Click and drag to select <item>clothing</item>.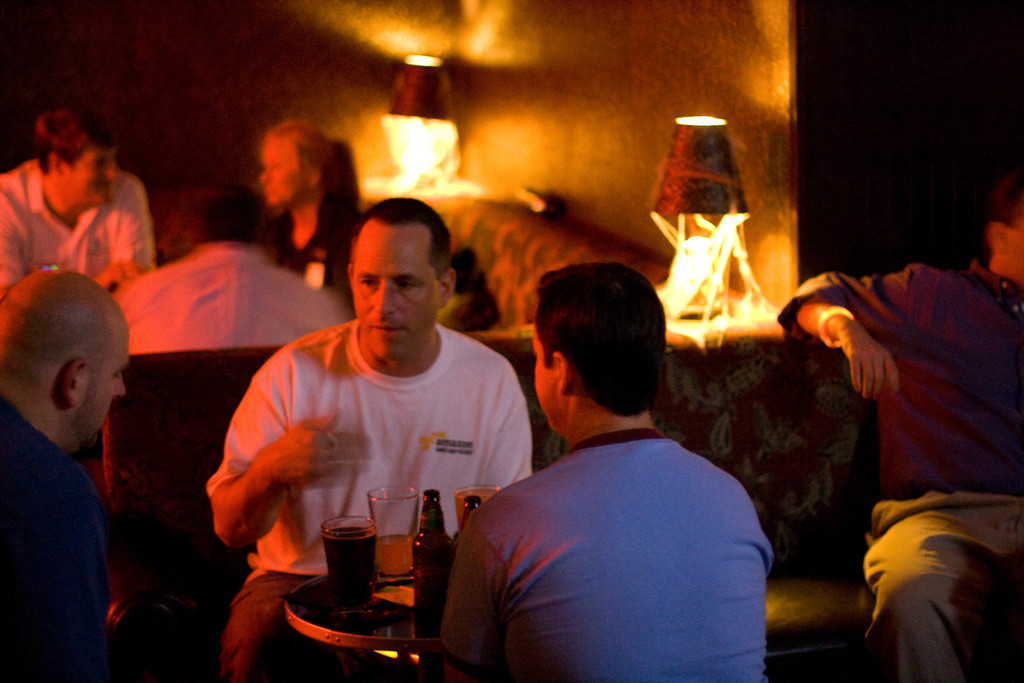
Selection: box=[457, 353, 794, 677].
